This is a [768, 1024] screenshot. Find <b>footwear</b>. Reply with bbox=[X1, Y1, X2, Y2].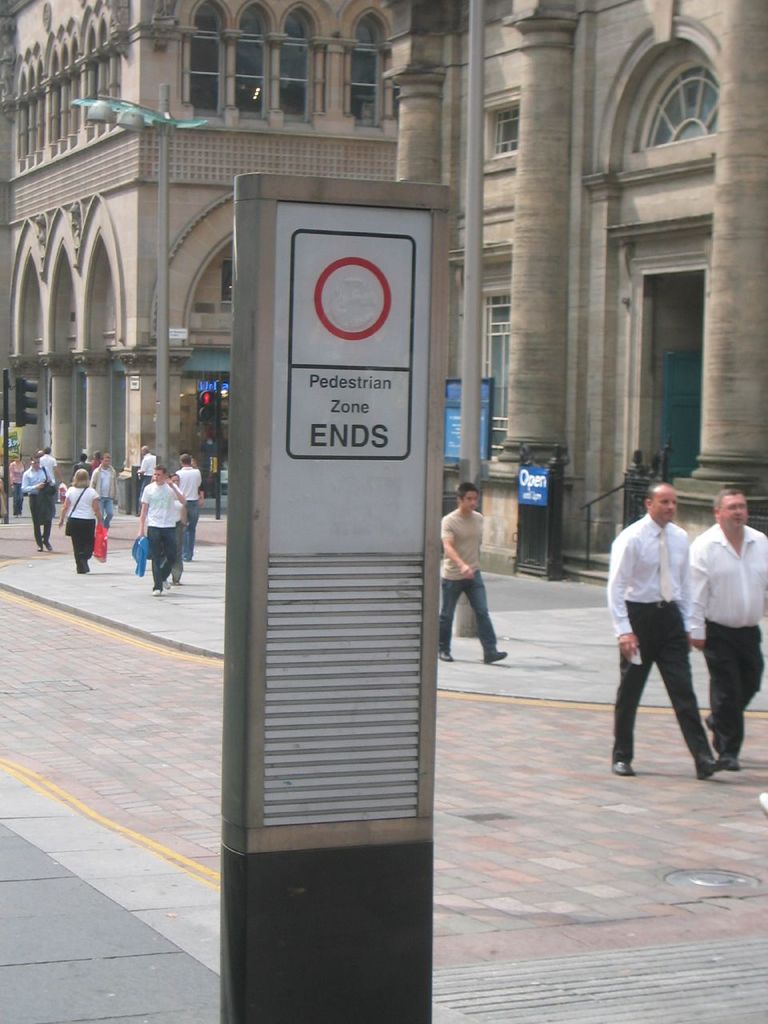
bbox=[172, 579, 181, 584].
